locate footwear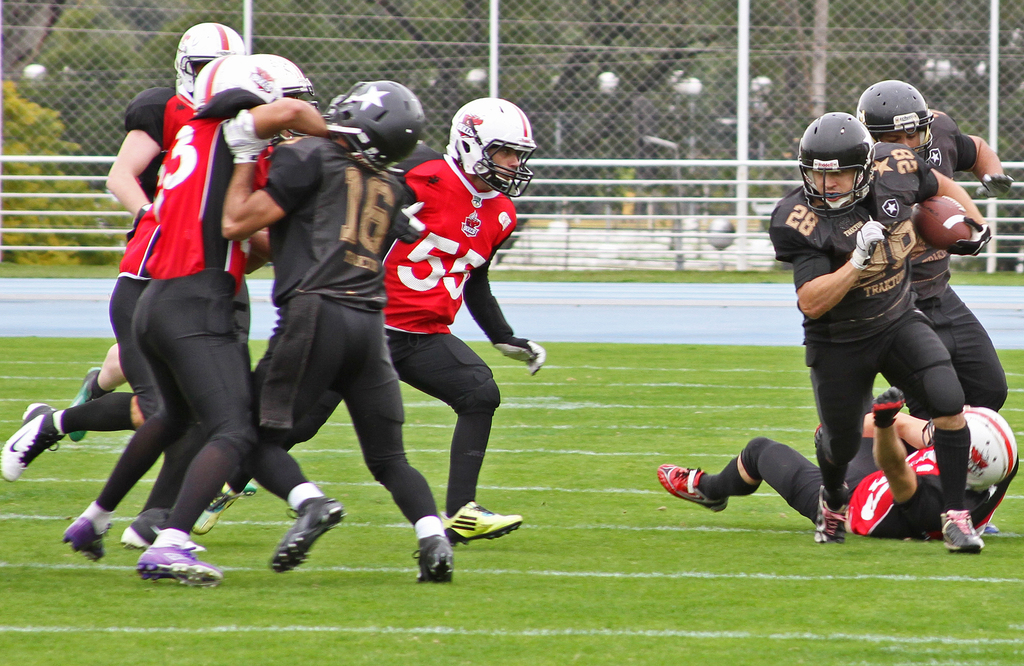
x1=192 y1=485 x2=255 y2=541
